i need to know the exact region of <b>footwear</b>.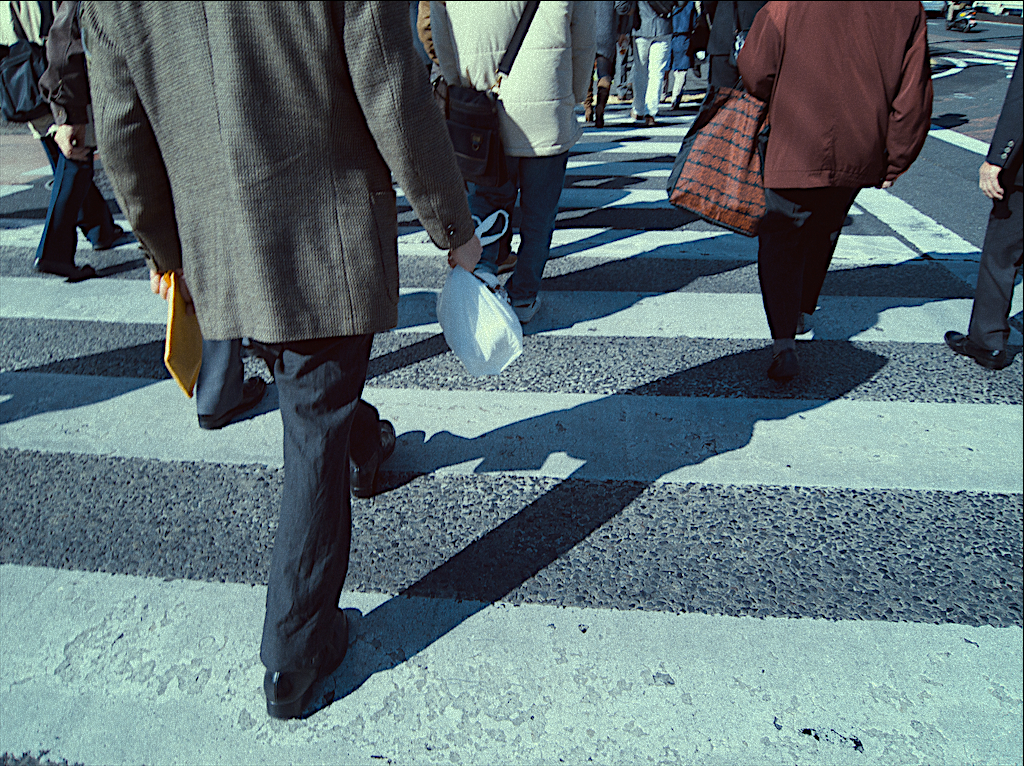
Region: <region>511, 286, 544, 323</region>.
